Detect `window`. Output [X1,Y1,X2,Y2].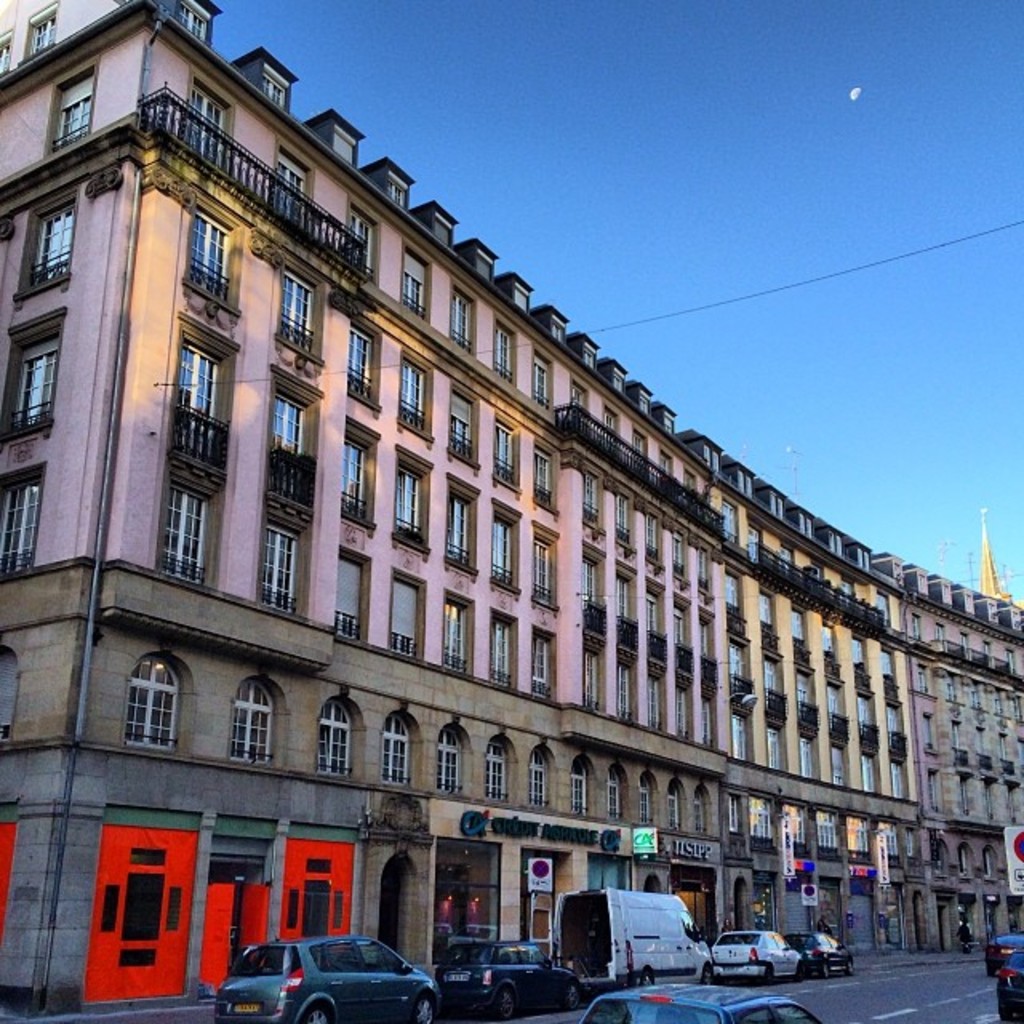
[605,485,638,558].
